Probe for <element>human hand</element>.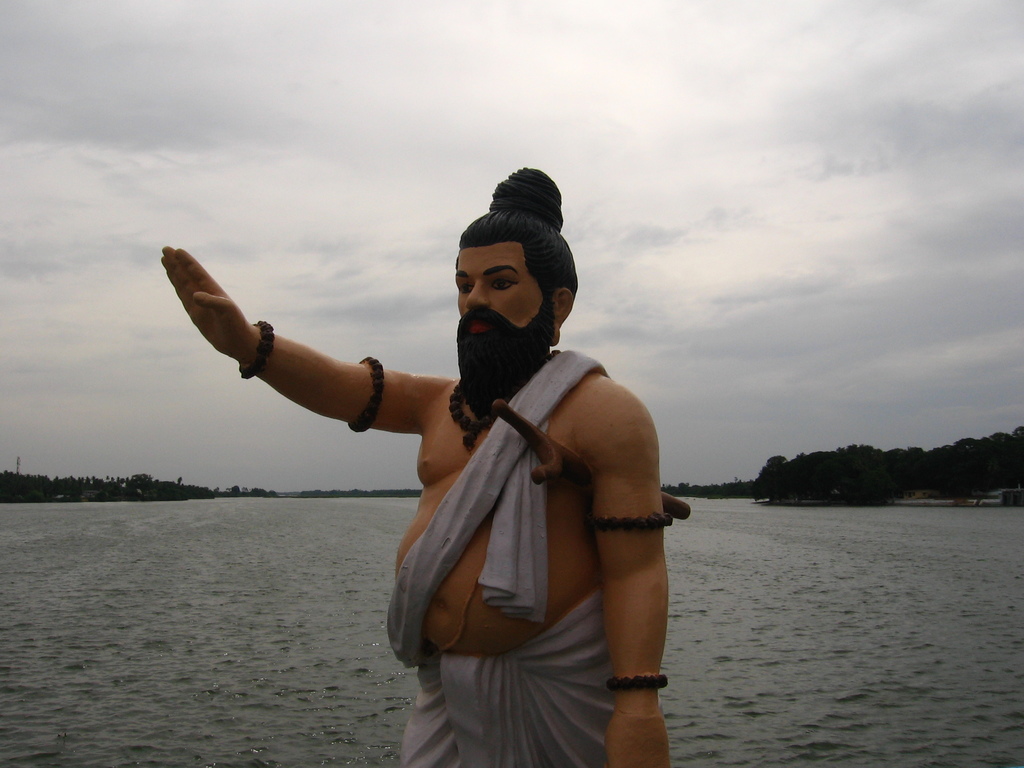
Probe result: rect(607, 707, 670, 767).
